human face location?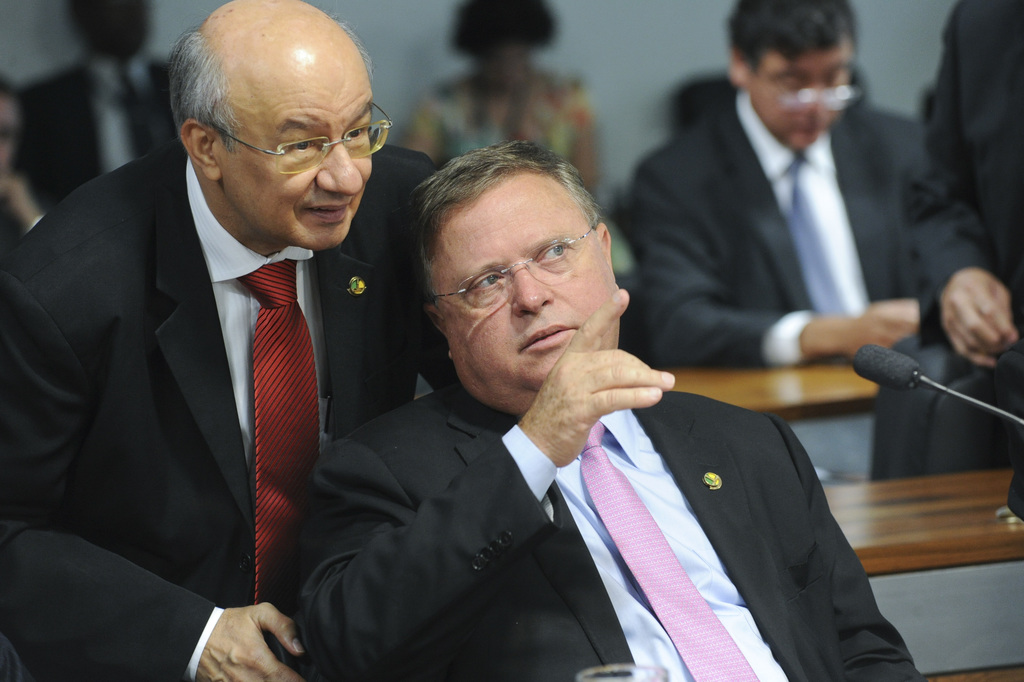
x1=432 y1=172 x2=598 y2=413
